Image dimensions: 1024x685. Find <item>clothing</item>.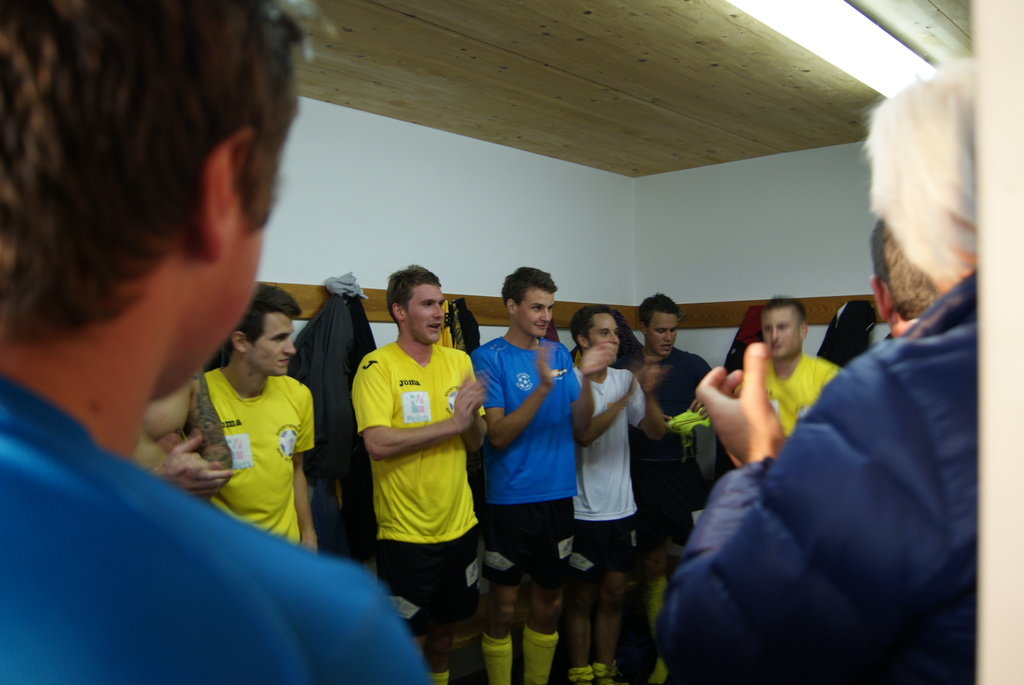
l=359, t=333, r=484, b=644.
